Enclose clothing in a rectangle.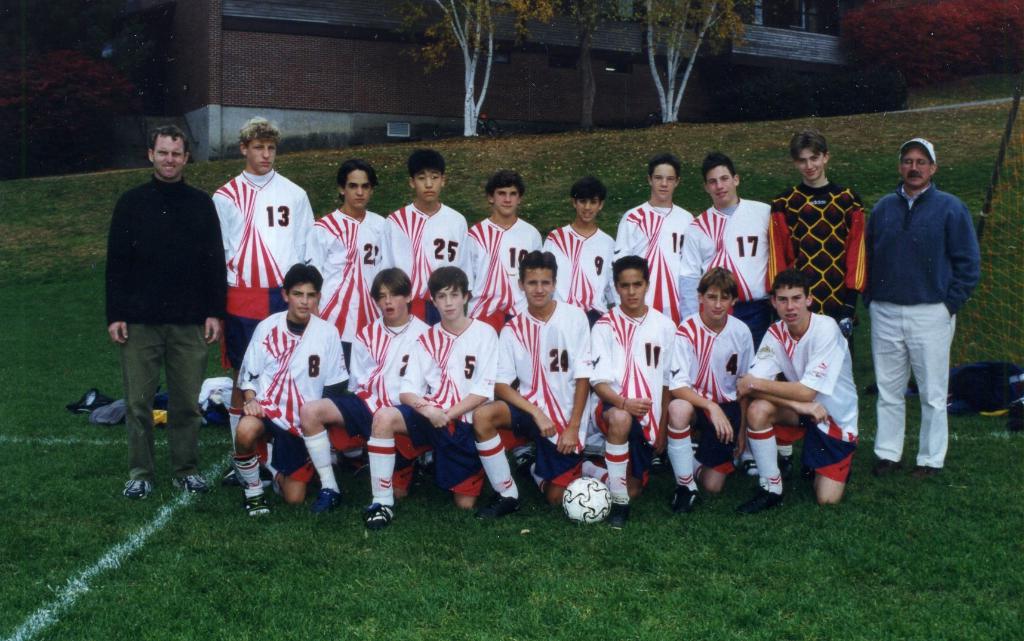
(314, 204, 385, 341).
